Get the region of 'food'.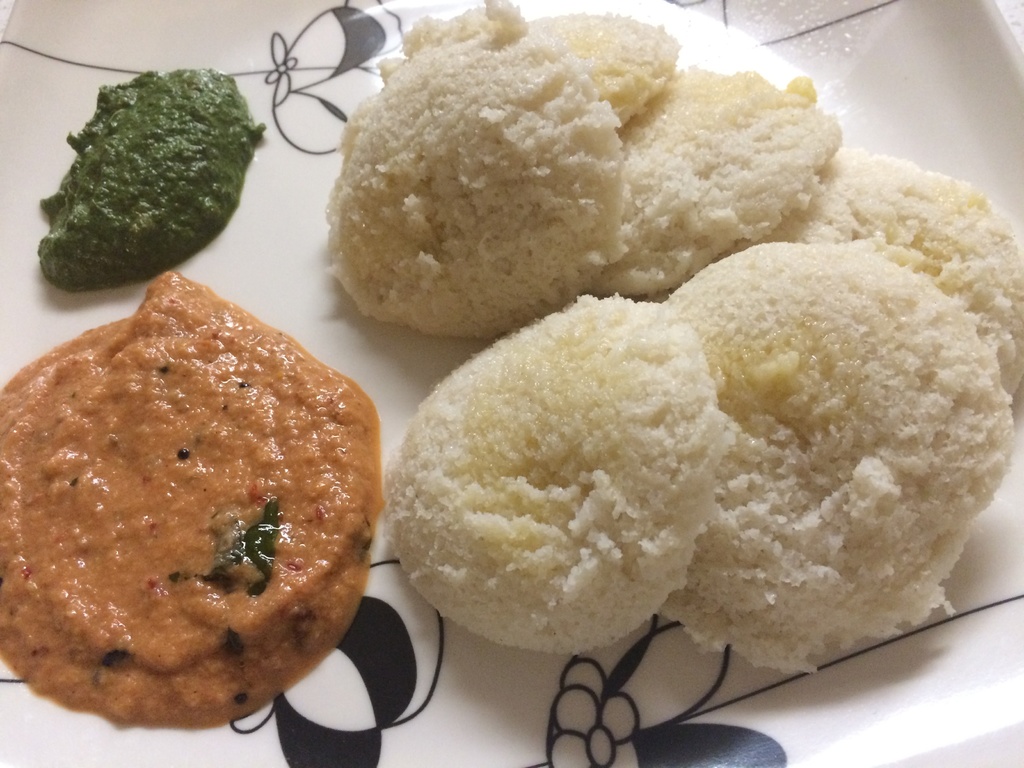
(x1=1, y1=273, x2=387, y2=737).
